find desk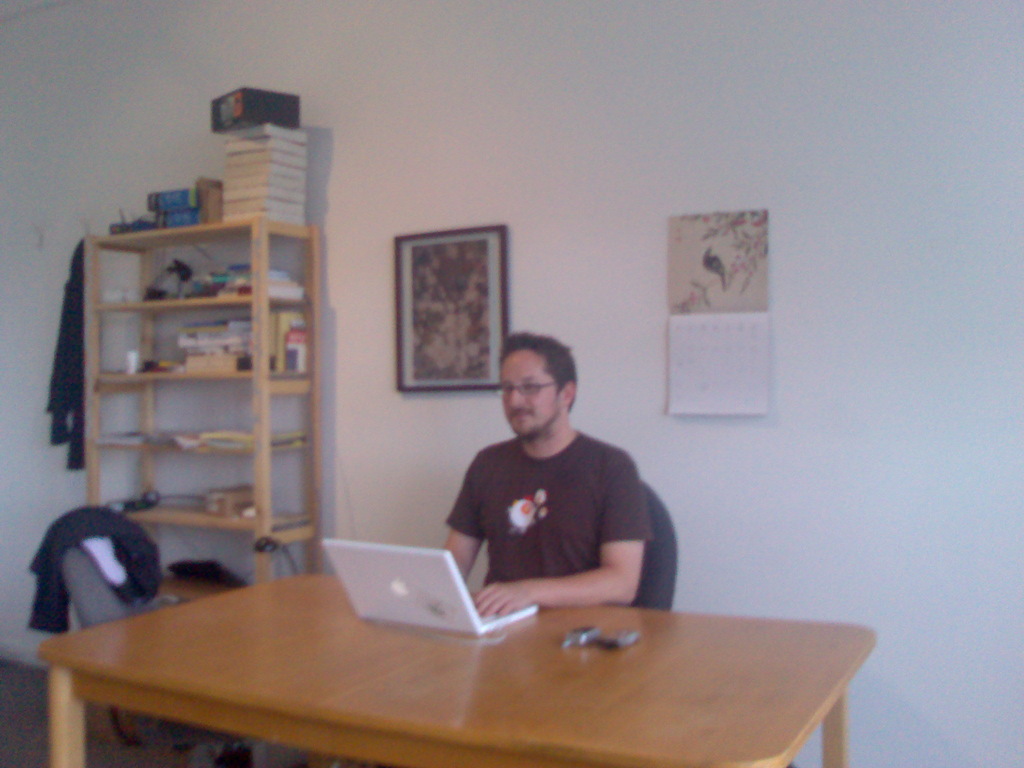
x1=39 y1=570 x2=880 y2=767
